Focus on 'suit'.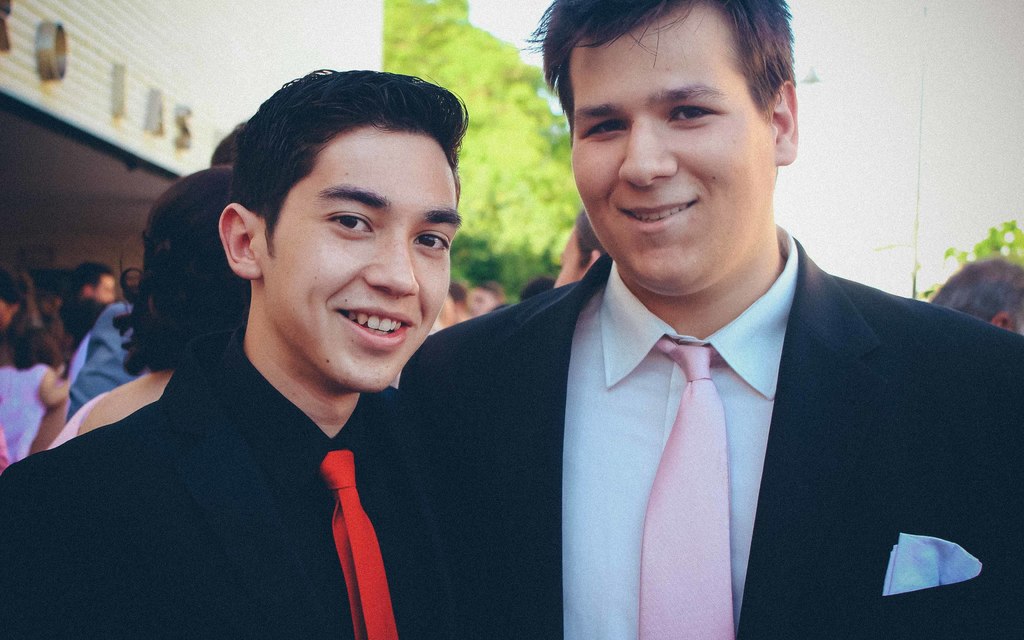
Focused at BBox(0, 326, 453, 639).
